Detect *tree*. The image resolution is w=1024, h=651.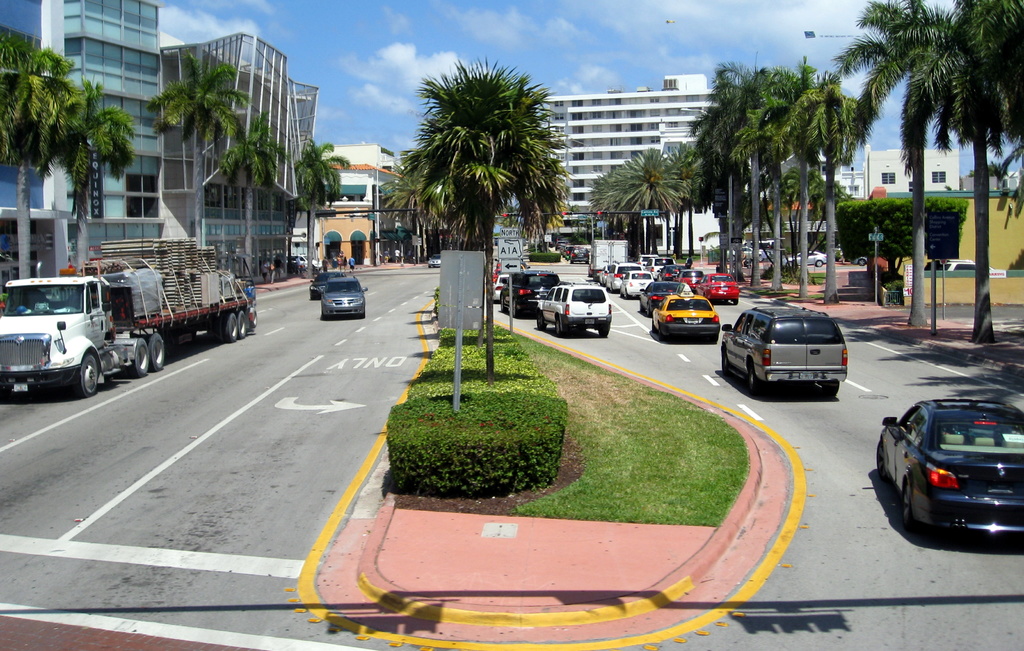
[x1=147, y1=47, x2=254, y2=241].
